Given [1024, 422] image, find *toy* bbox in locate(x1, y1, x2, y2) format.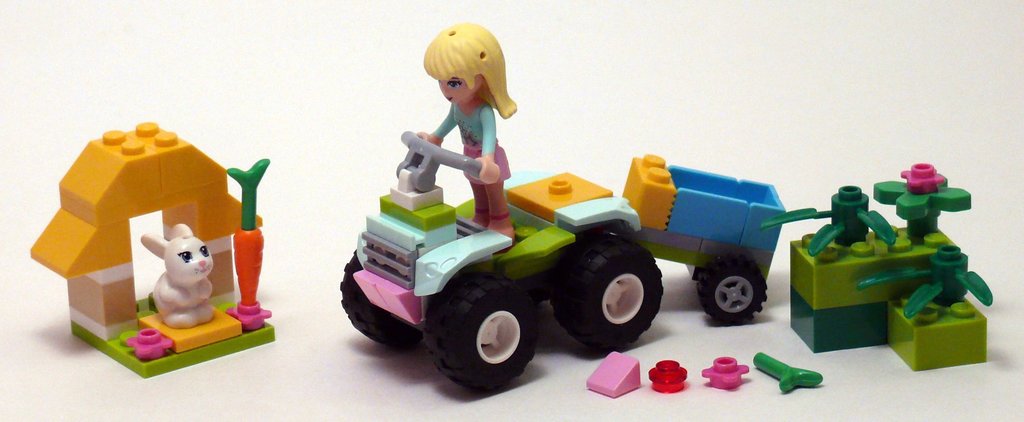
locate(330, 12, 669, 416).
